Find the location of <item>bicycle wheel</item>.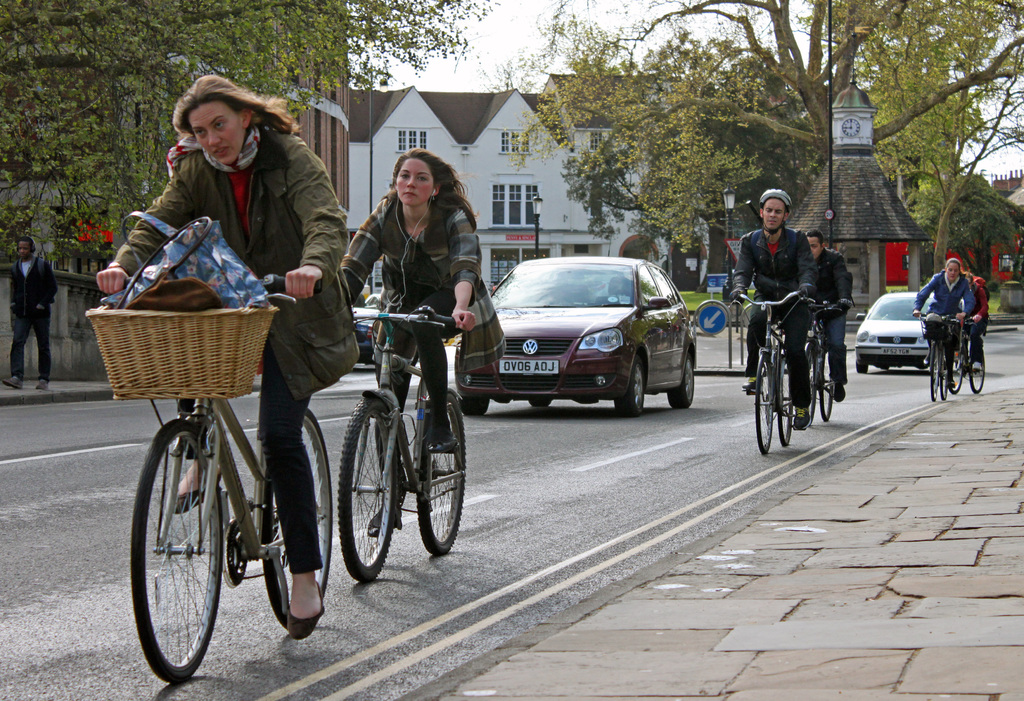
Location: (left=794, top=356, right=812, bottom=431).
